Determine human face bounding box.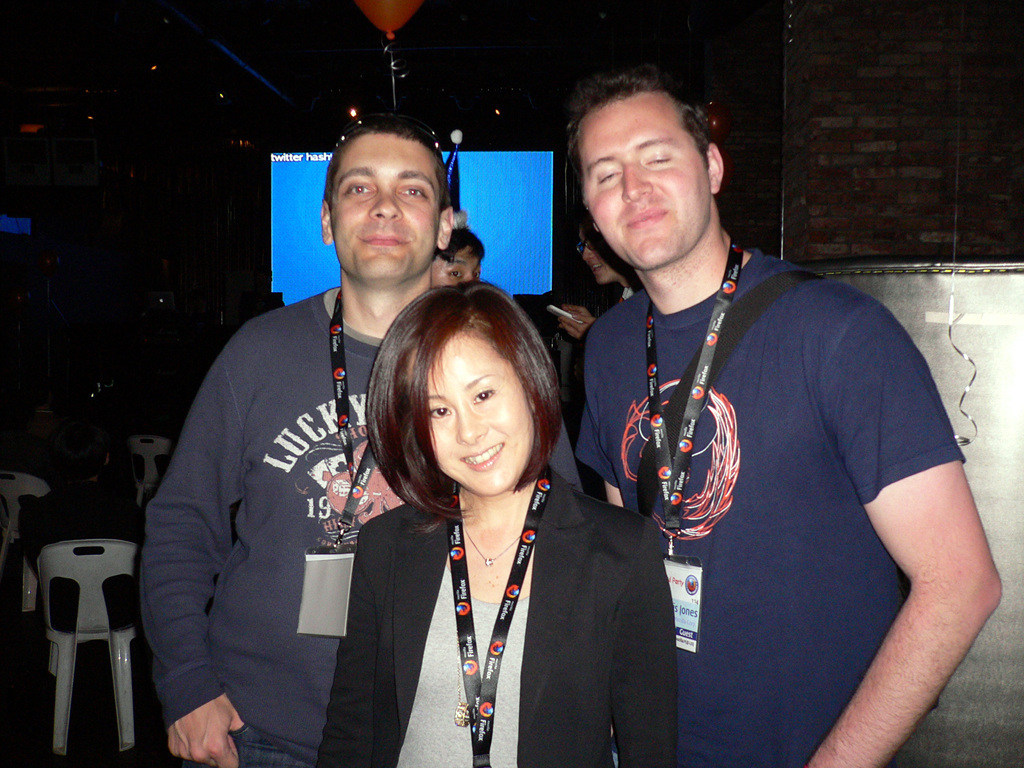
Determined: 426/324/534/497.
